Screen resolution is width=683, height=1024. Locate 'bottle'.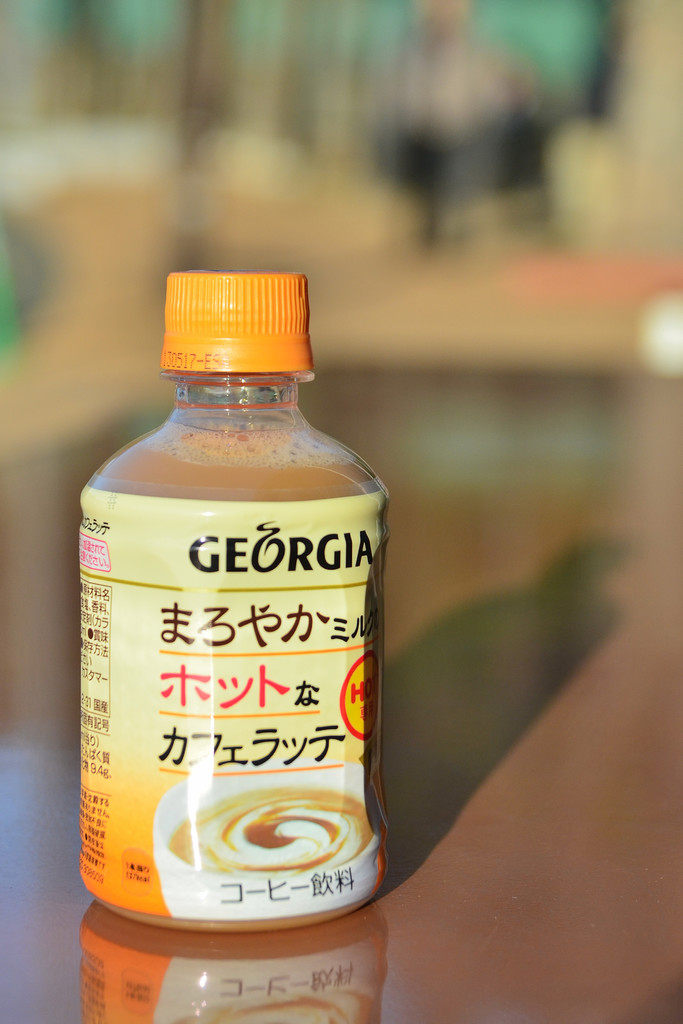
left=77, top=269, right=392, bottom=932.
